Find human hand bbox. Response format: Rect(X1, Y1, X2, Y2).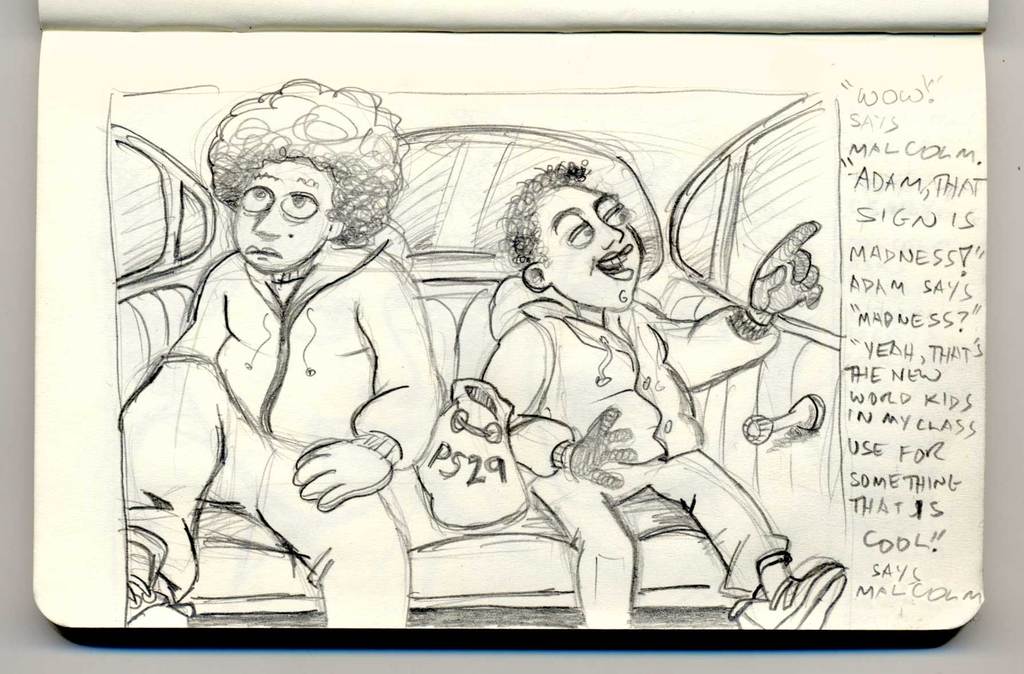
Rect(568, 402, 641, 491).
